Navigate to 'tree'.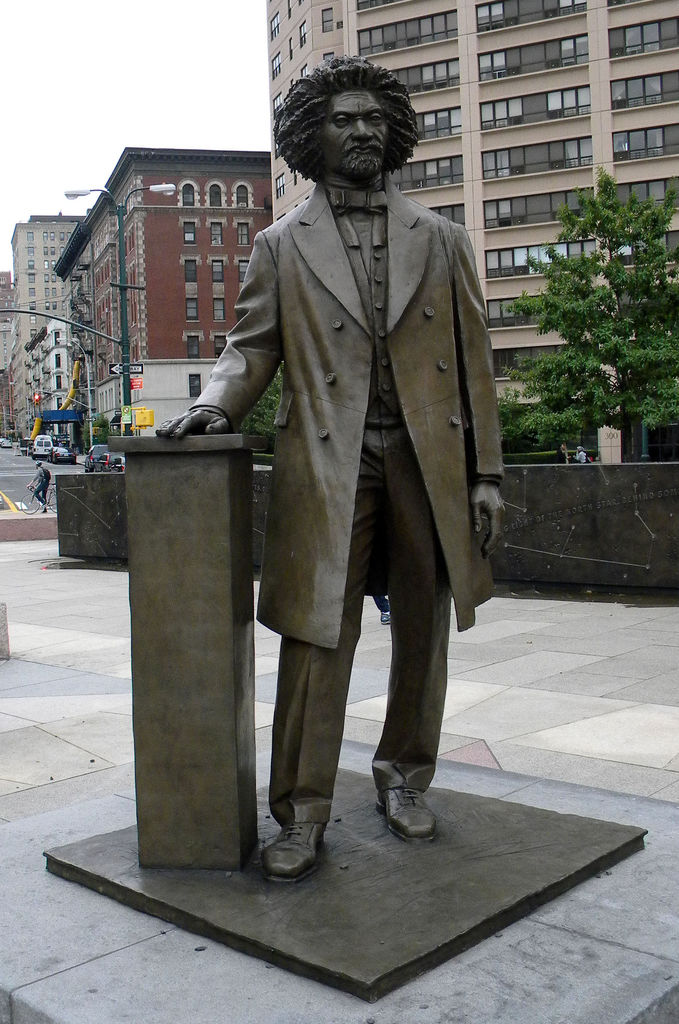
Navigation target: [238, 359, 287, 457].
